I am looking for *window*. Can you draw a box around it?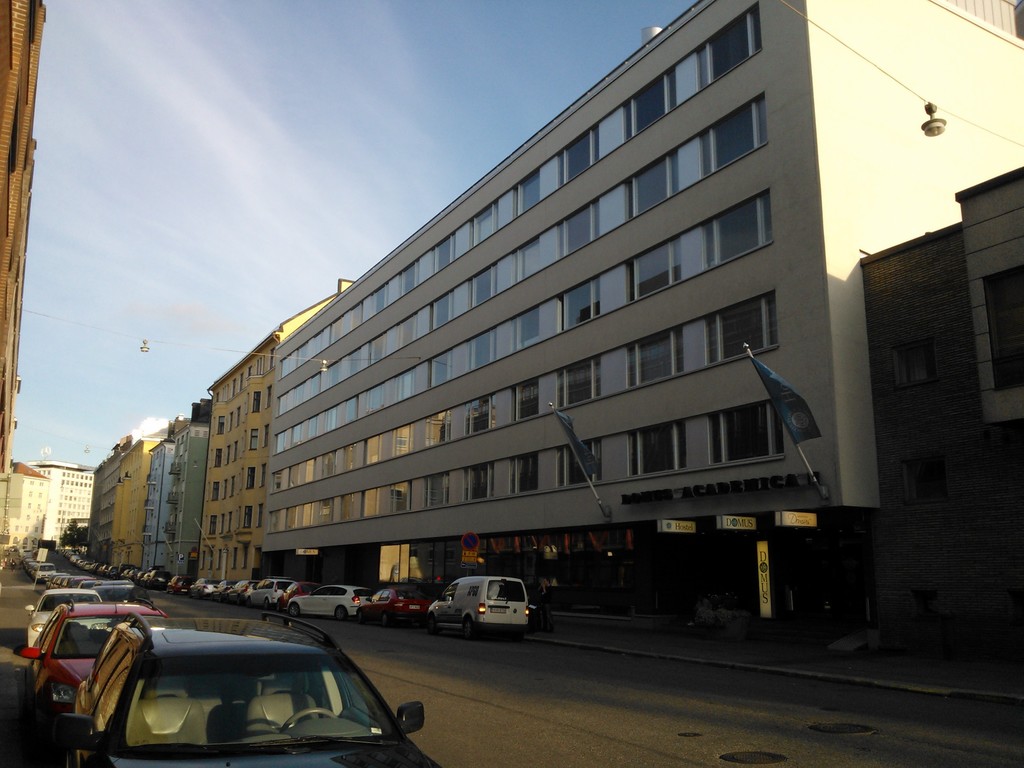
Sure, the bounding box is {"left": 247, "top": 428, "right": 260, "bottom": 449}.
